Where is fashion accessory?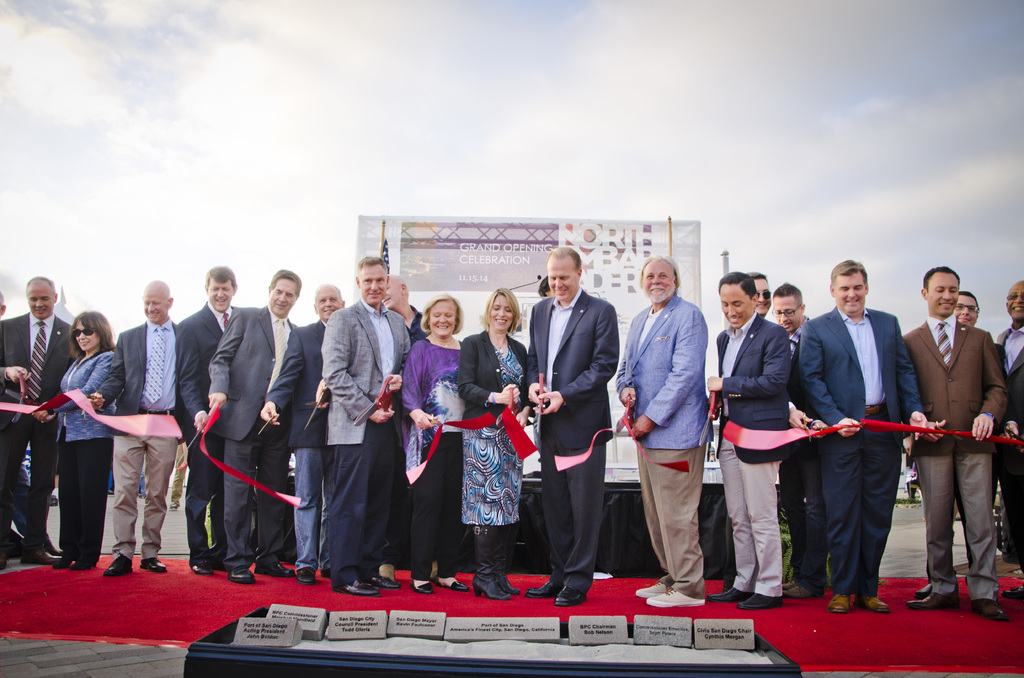
x1=708, y1=586, x2=753, y2=600.
